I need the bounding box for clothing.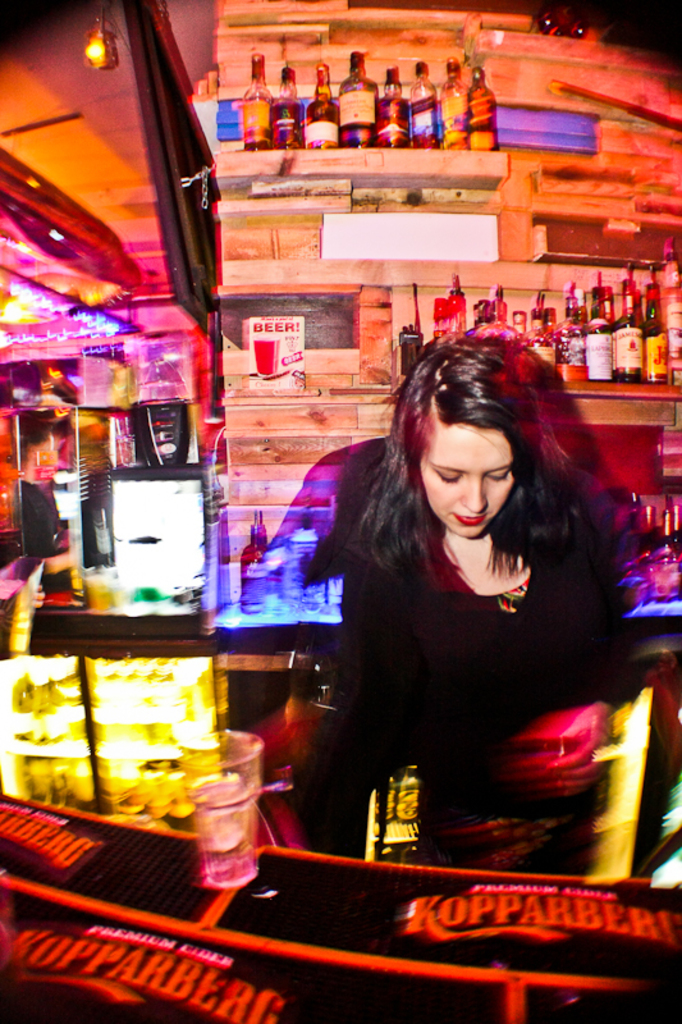
Here it is: [x1=223, y1=436, x2=658, y2=879].
